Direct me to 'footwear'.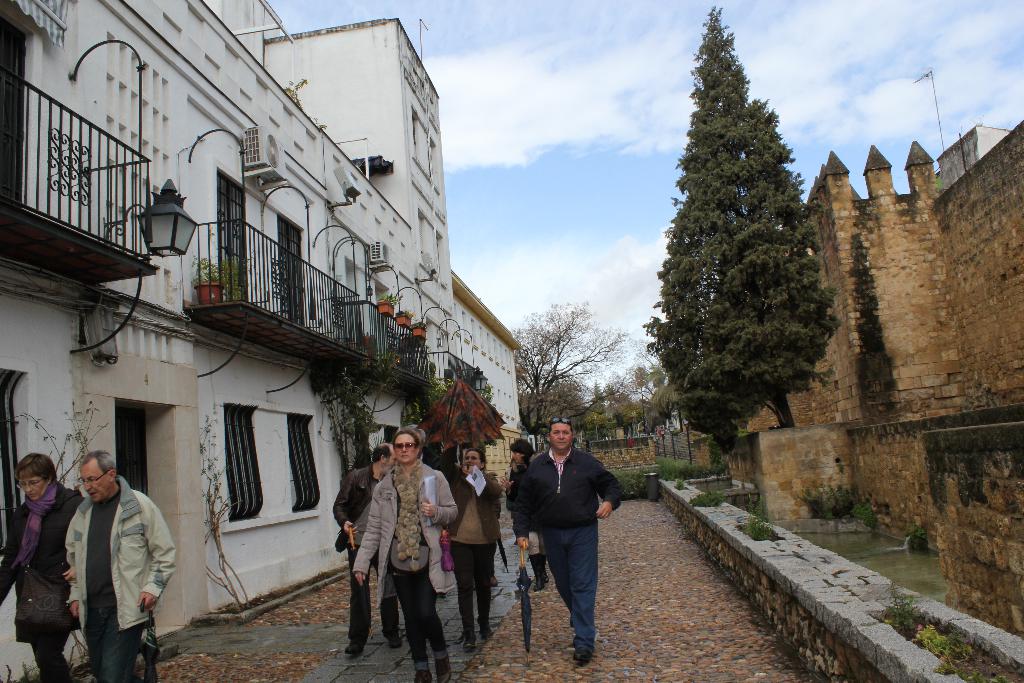
Direction: BBox(578, 645, 593, 662).
